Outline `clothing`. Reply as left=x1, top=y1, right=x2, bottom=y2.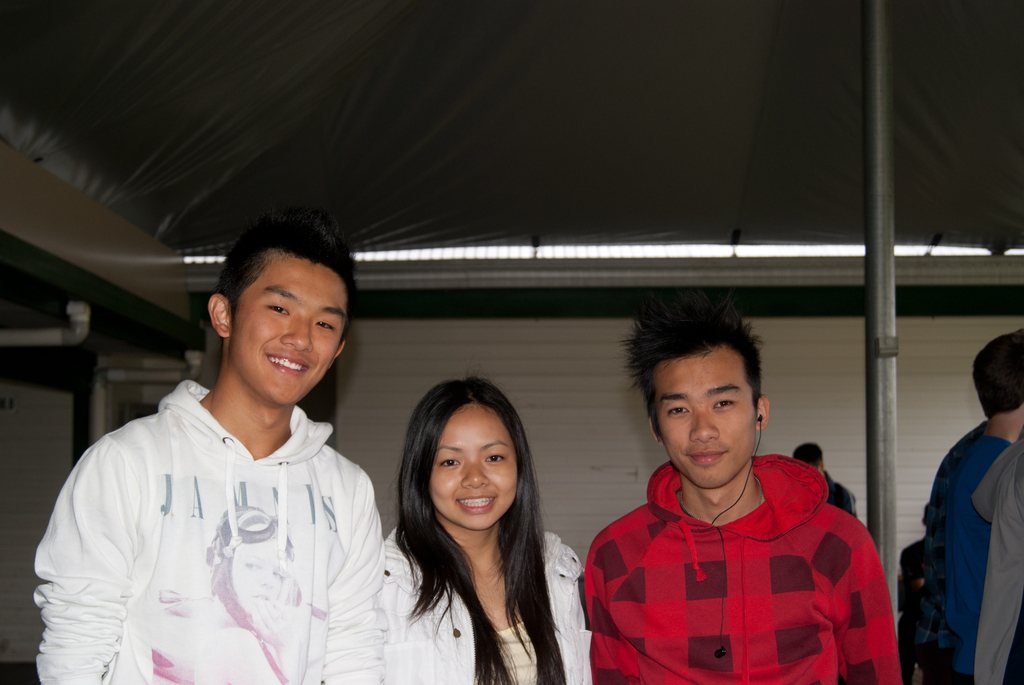
left=975, top=434, right=1023, bottom=684.
